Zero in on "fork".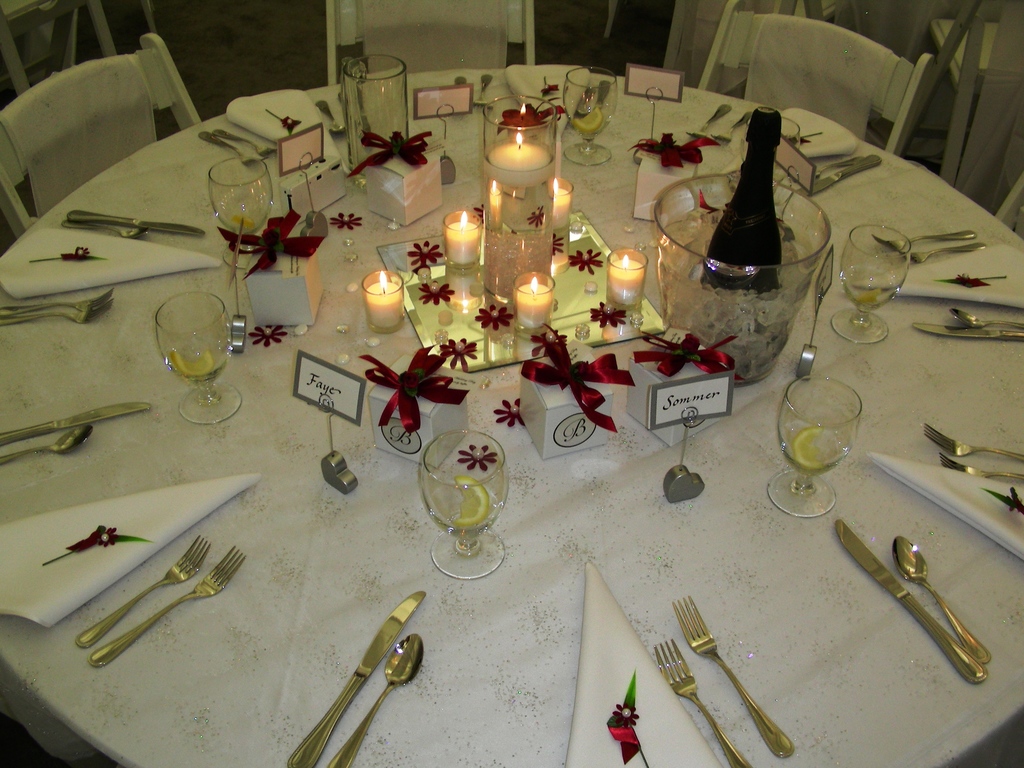
Zeroed in: 211/126/278/154.
